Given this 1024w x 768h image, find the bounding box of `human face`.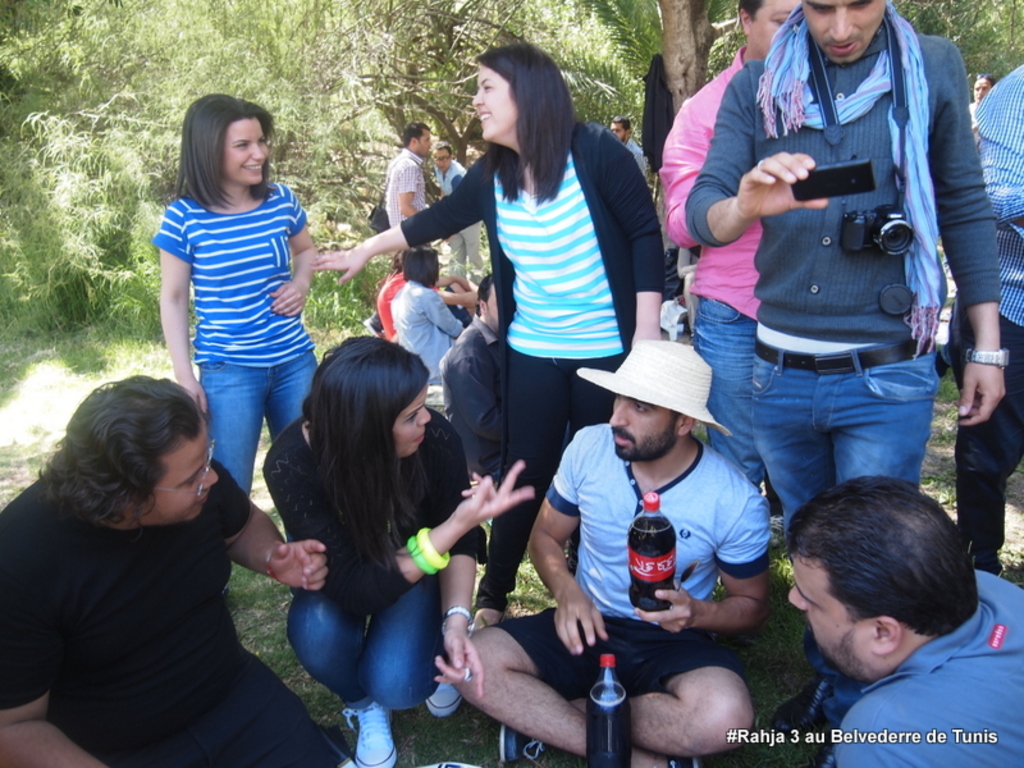
417/129/433/155.
